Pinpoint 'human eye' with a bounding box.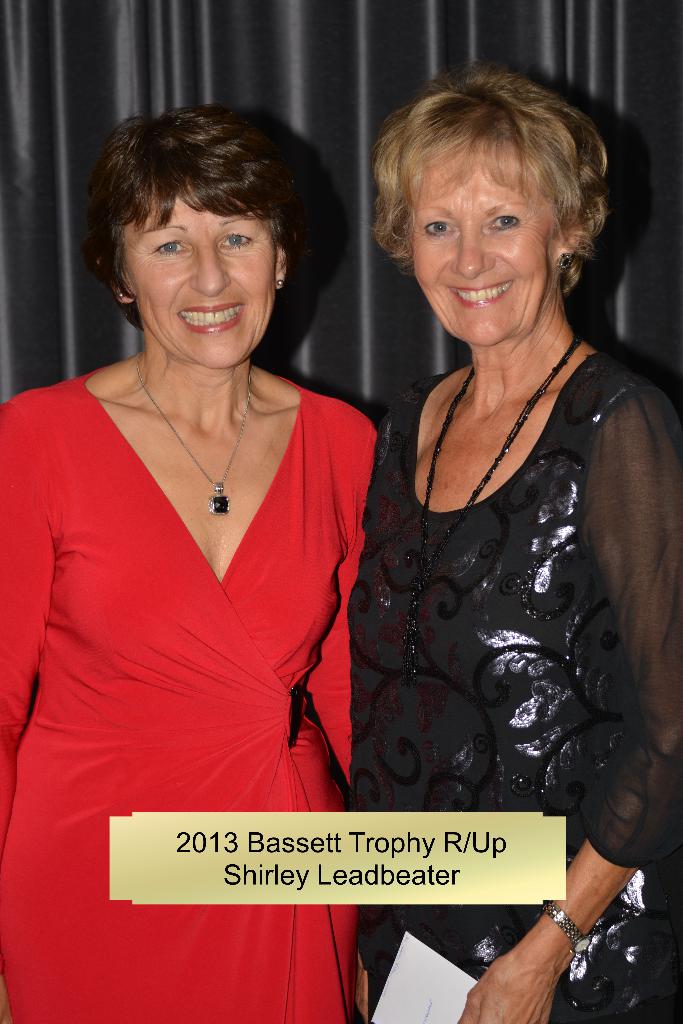
[139,227,193,260].
